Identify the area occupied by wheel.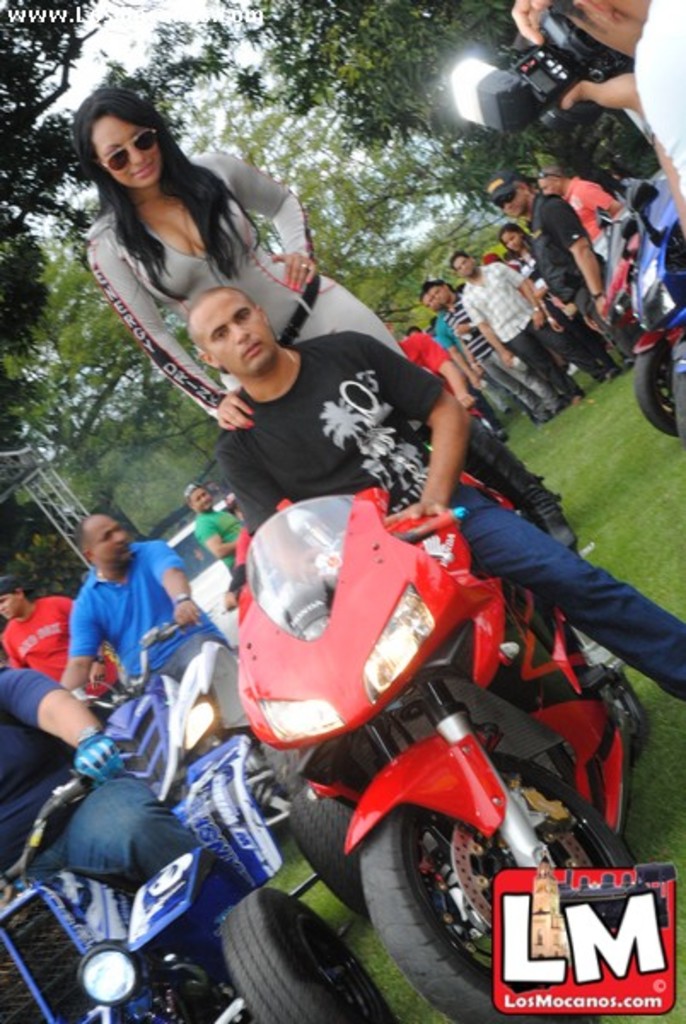
Area: crop(259, 736, 372, 923).
